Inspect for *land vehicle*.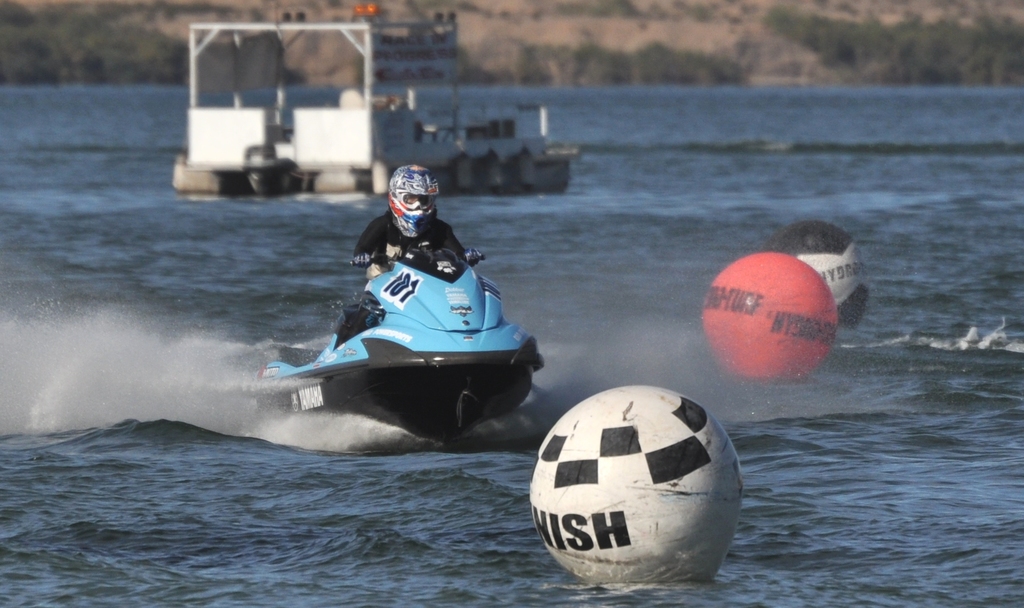
Inspection: bbox=(240, 237, 545, 443).
